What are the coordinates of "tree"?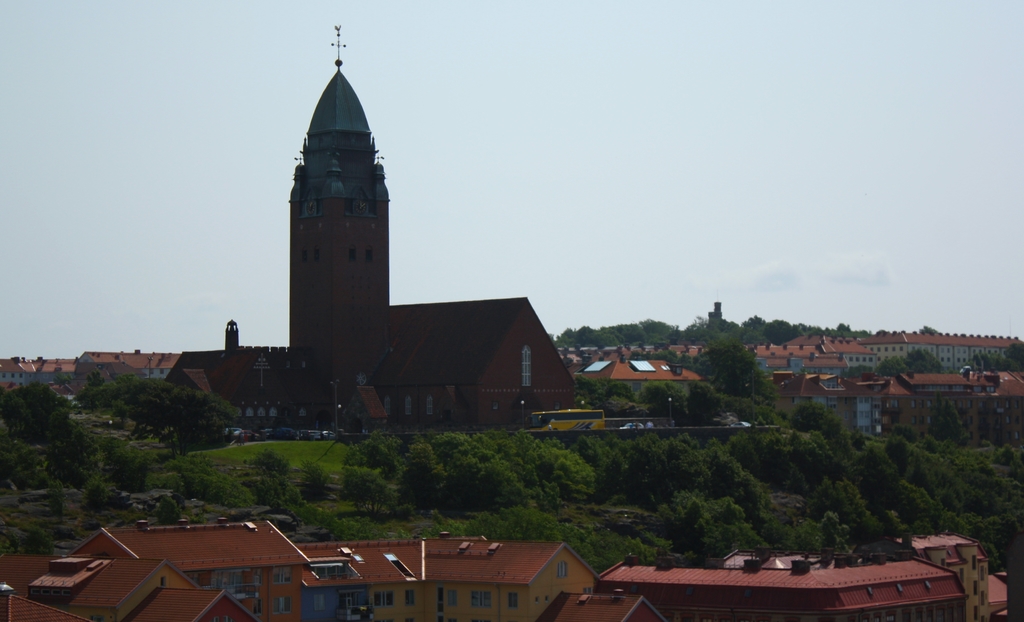
pyautogui.locateOnScreen(125, 374, 188, 440).
